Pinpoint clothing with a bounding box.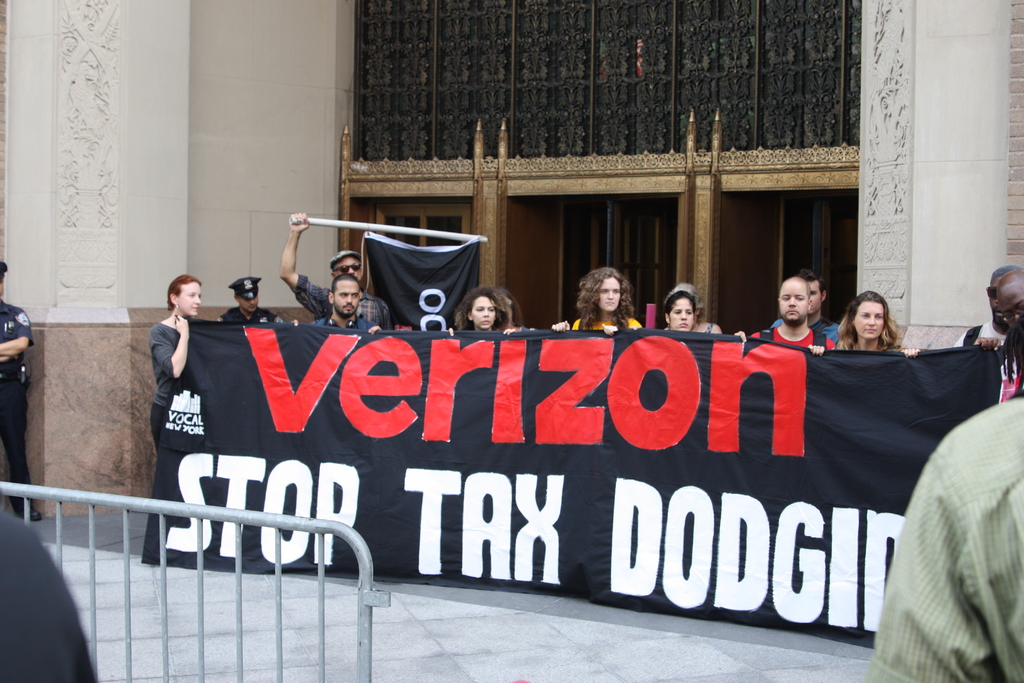
crop(292, 274, 390, 329).
